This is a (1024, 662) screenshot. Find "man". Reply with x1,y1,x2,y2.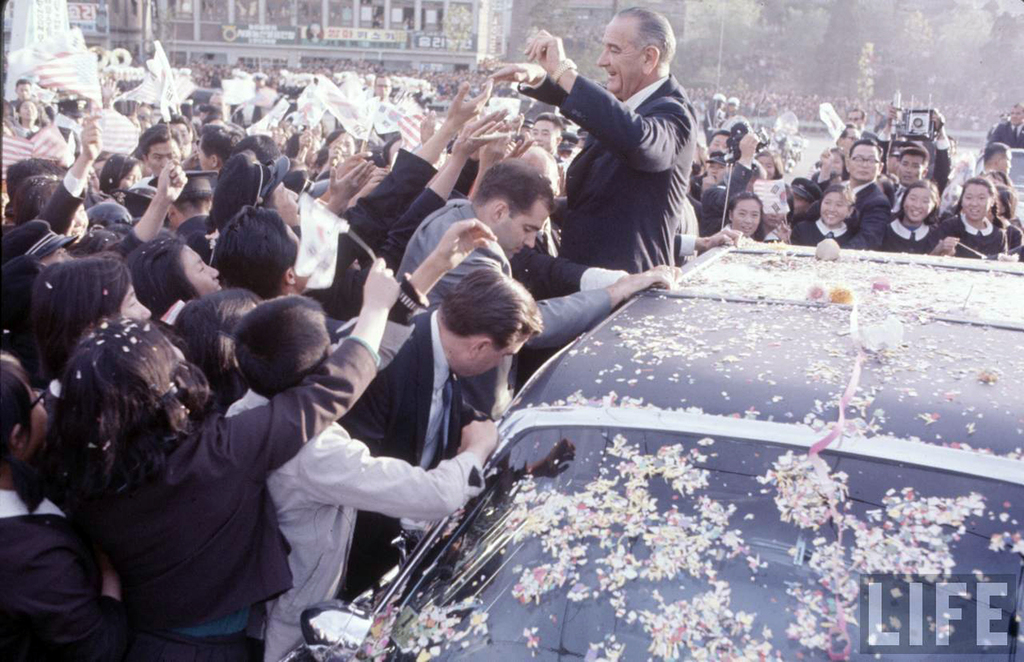
196,121,246,204.
